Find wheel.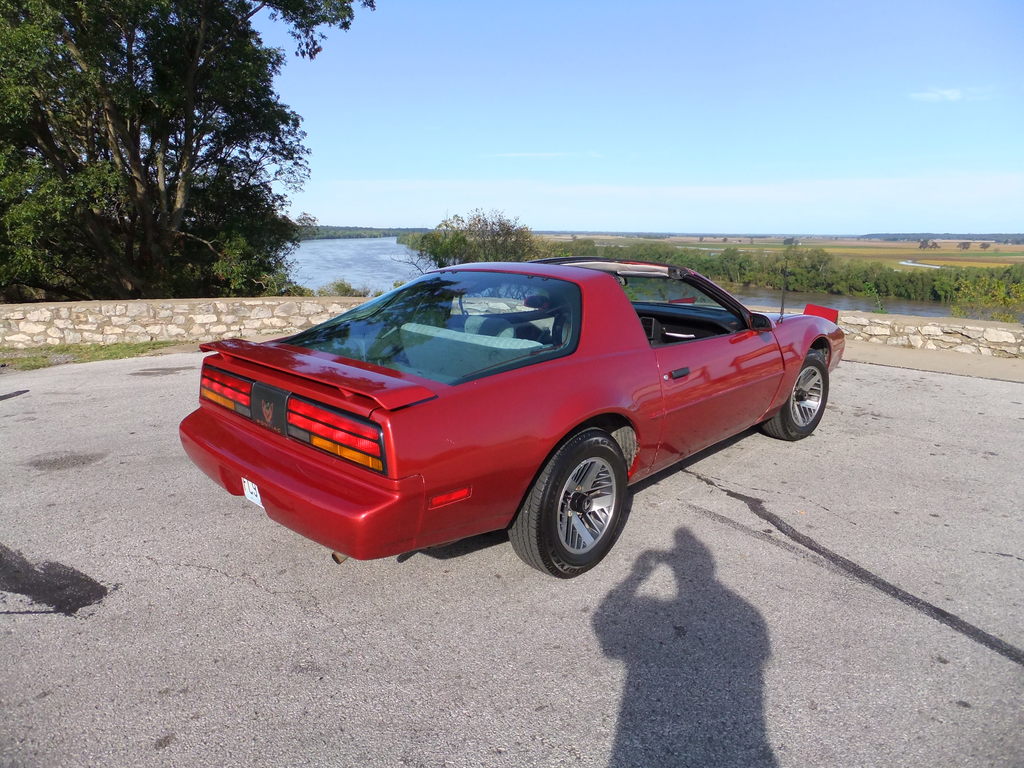
{"left": 765, "top": 349, "right": 829, "bottom": 442}.
